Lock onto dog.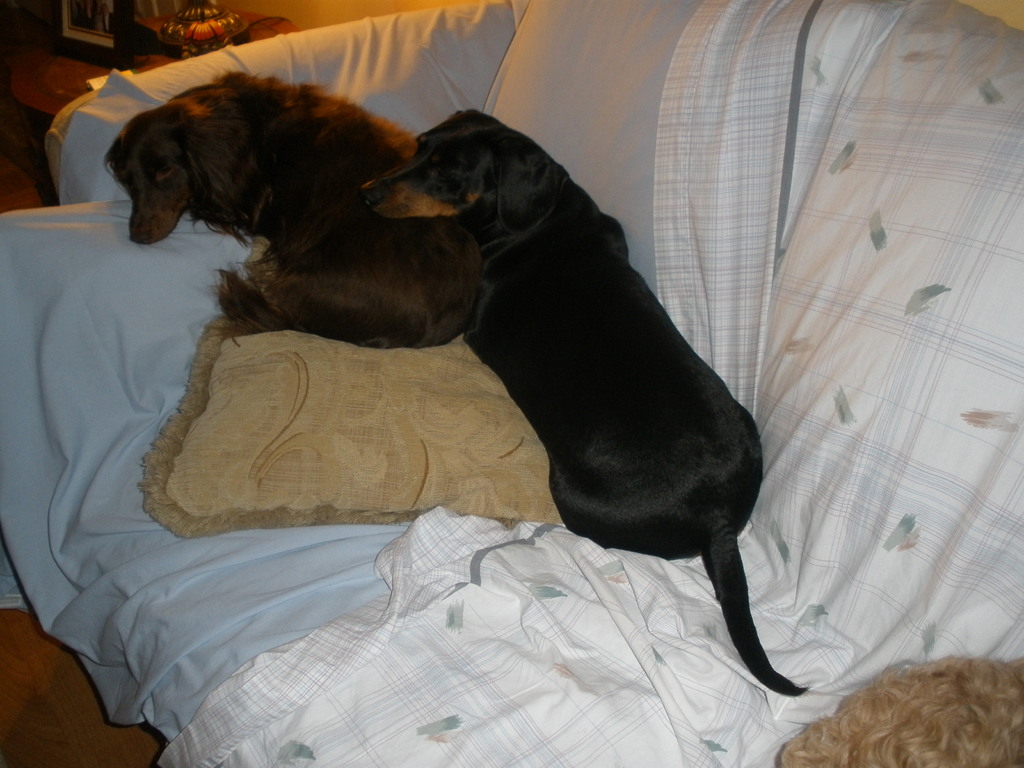
Locked: x1=203, y1=208, x2=490, y2=353.
